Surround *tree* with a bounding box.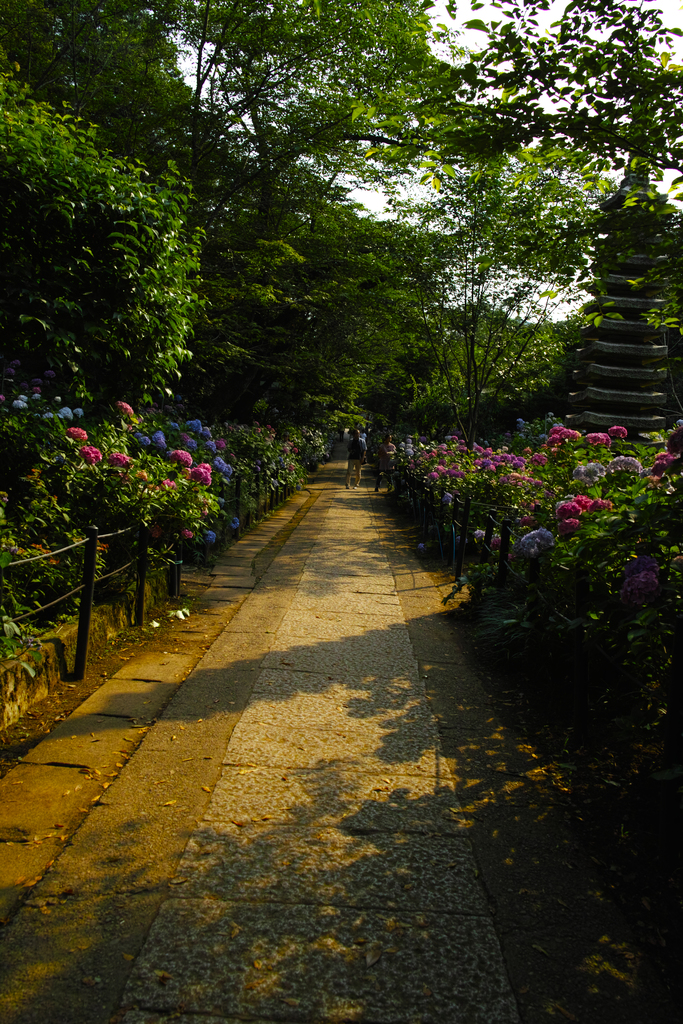
box=[0, 65, 197, 424].
